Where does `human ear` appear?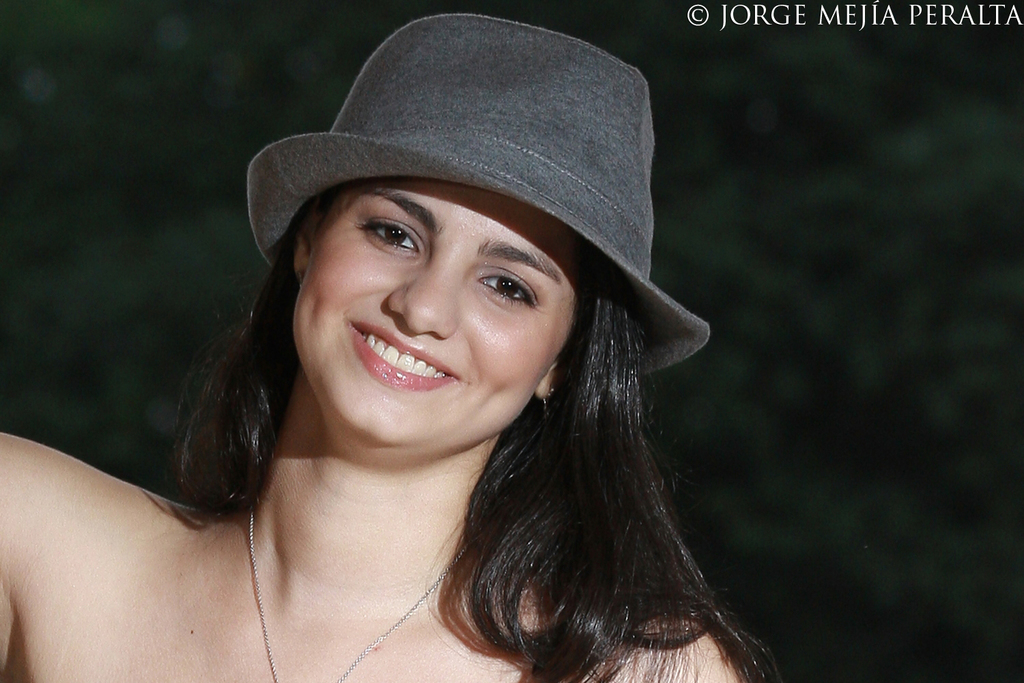
Appears at box(536, 349, 580, 396).
